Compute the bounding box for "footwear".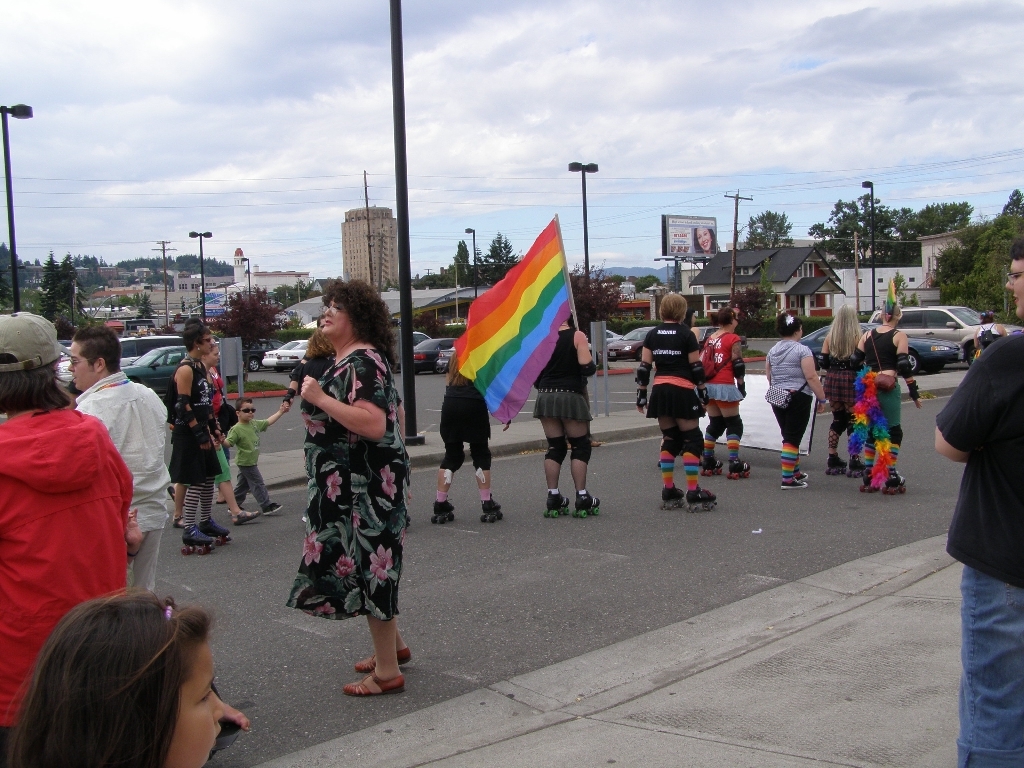
[x1=660, y1=486, x2=684, y2=504].
